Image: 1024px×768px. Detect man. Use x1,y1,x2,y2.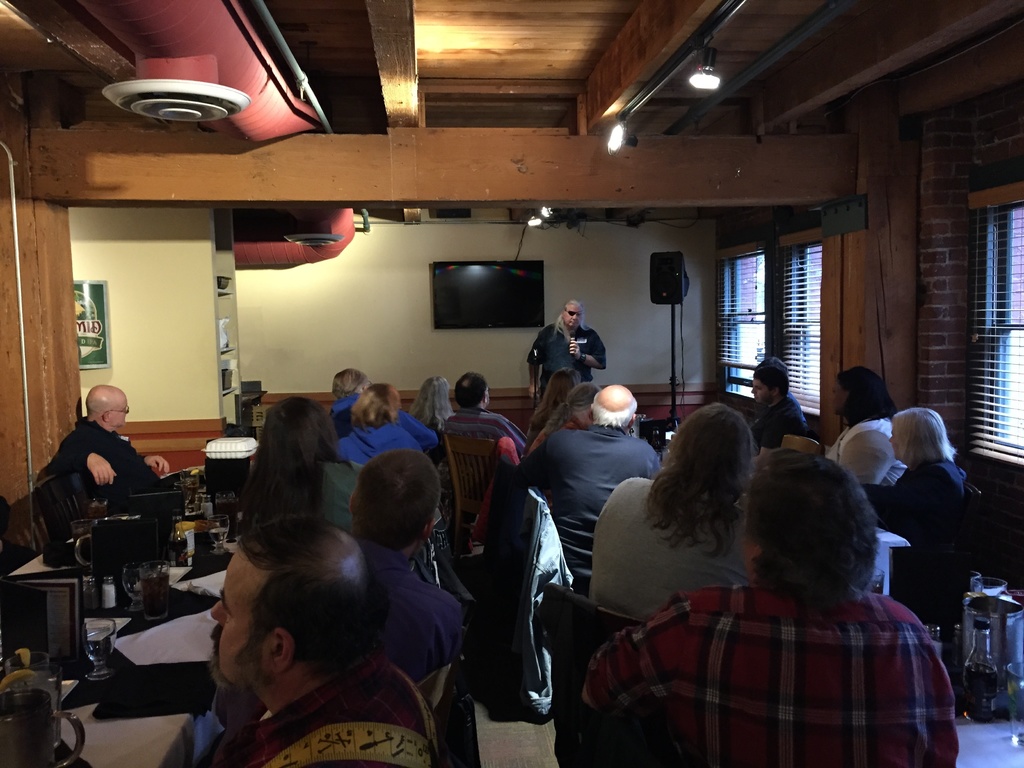
449,372,524,458.
